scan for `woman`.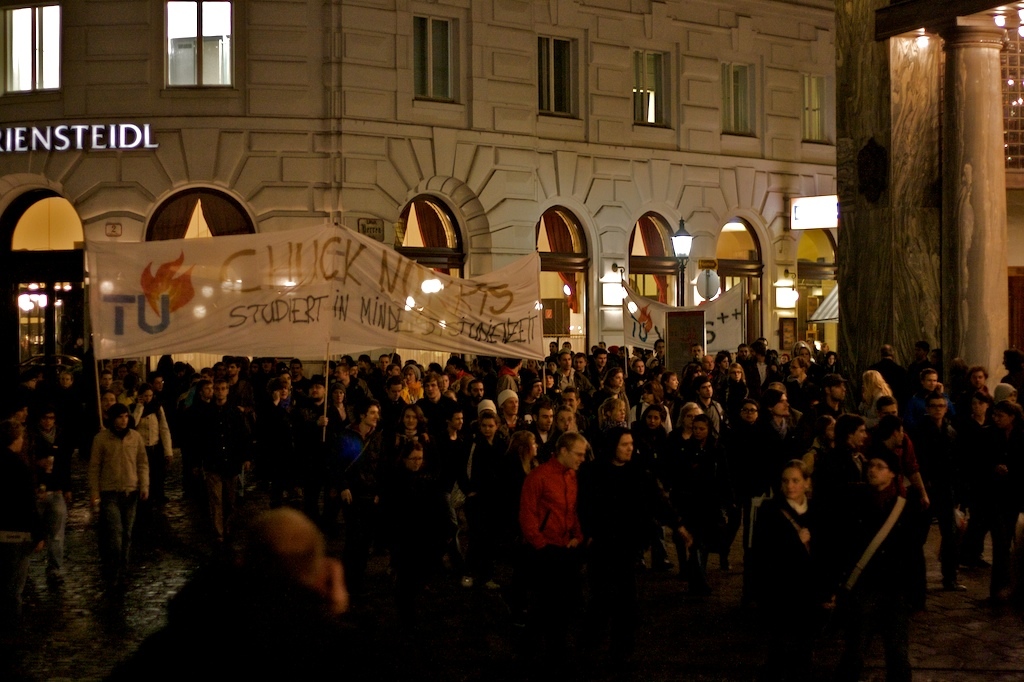
Scan result: <box>676,416,728,577</box>.
